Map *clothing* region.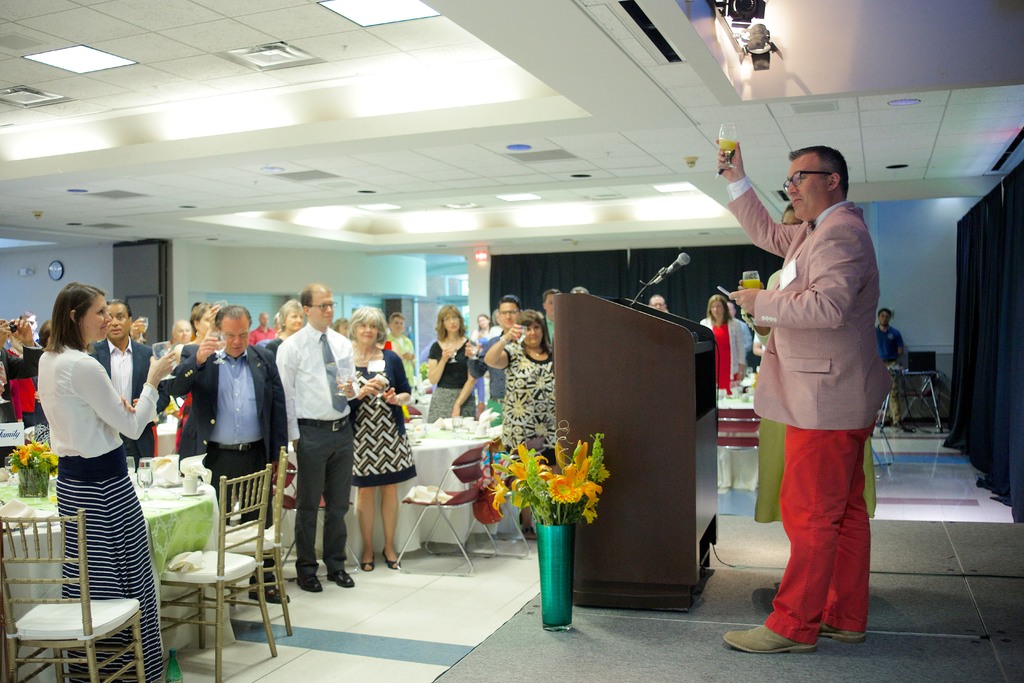
Mapped to region(345, 350, 413, 488).
